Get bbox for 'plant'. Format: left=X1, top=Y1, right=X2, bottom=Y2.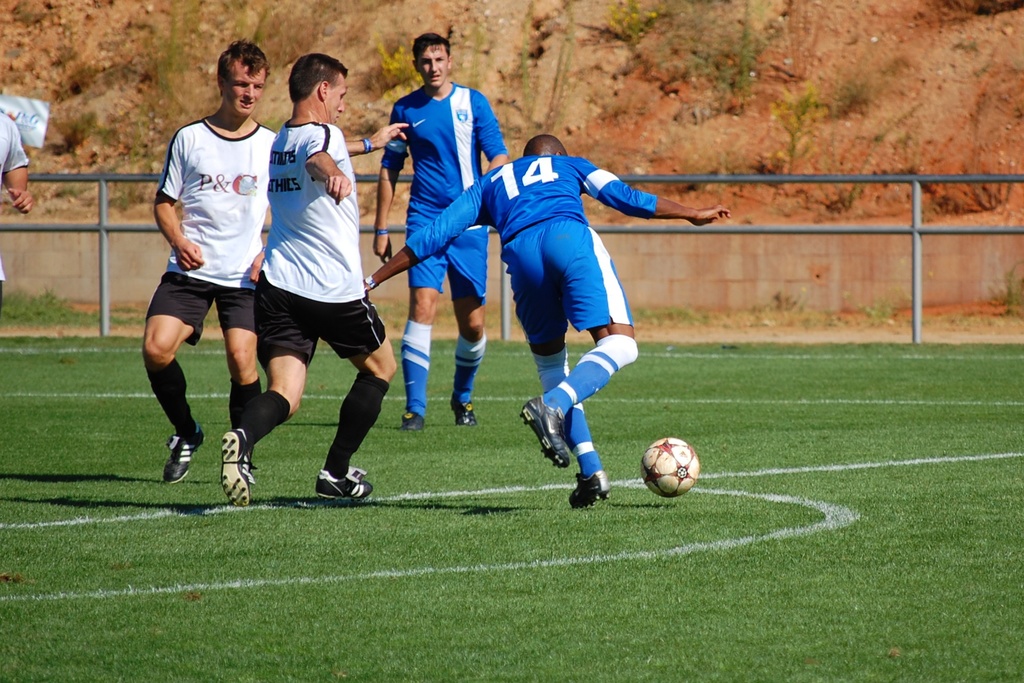
left=598, top=0, right=662, bottom=51.
